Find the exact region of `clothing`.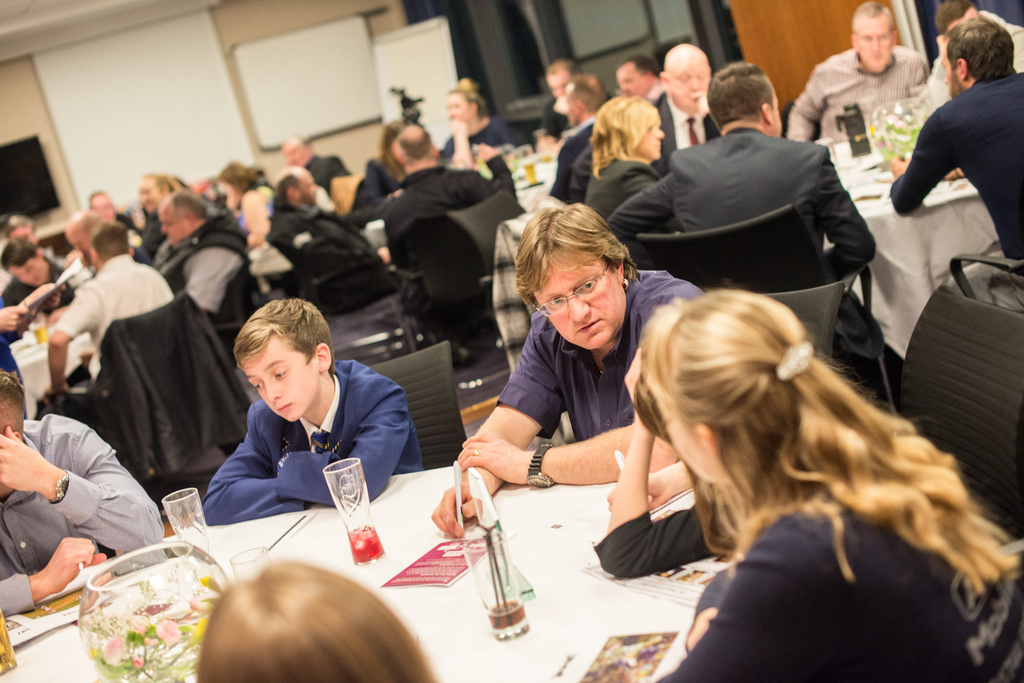
Exact region: (x1=659, y1=482, x2=1023, y2=682).
